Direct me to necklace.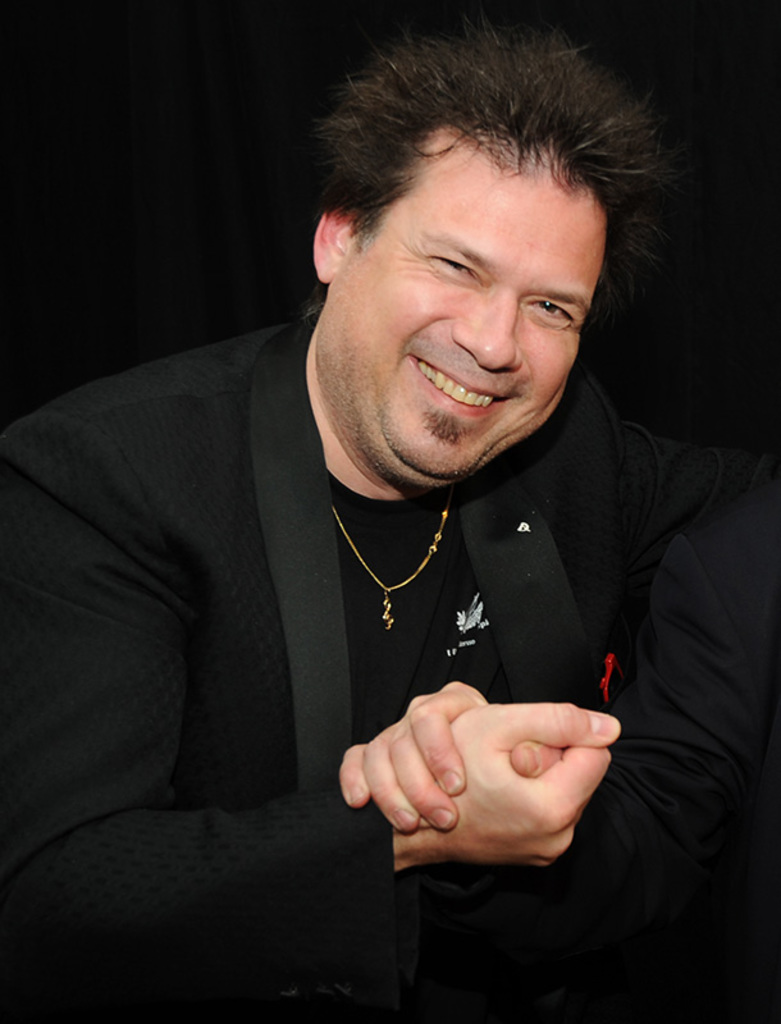
Direction: (330,500,448,623).
